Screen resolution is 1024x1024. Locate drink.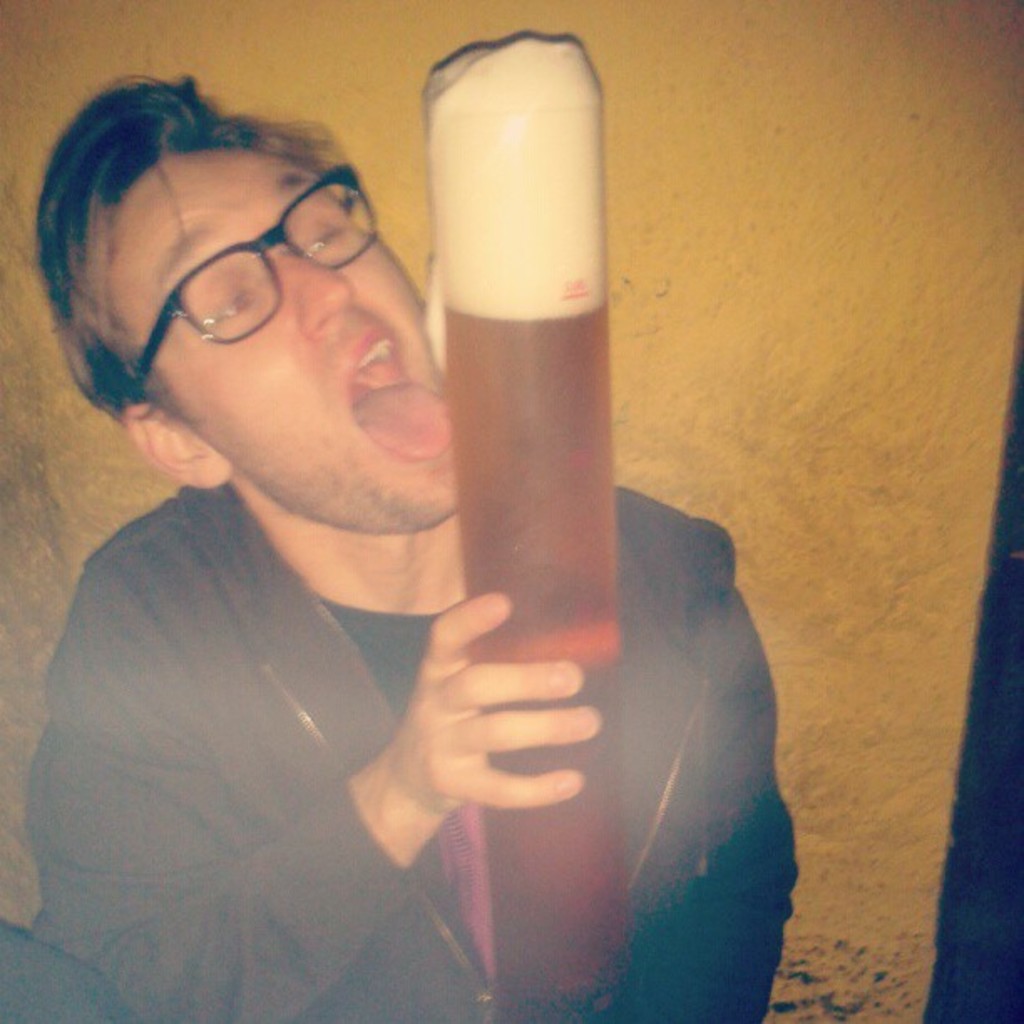
bbox(445, 303, 622, 1019).
